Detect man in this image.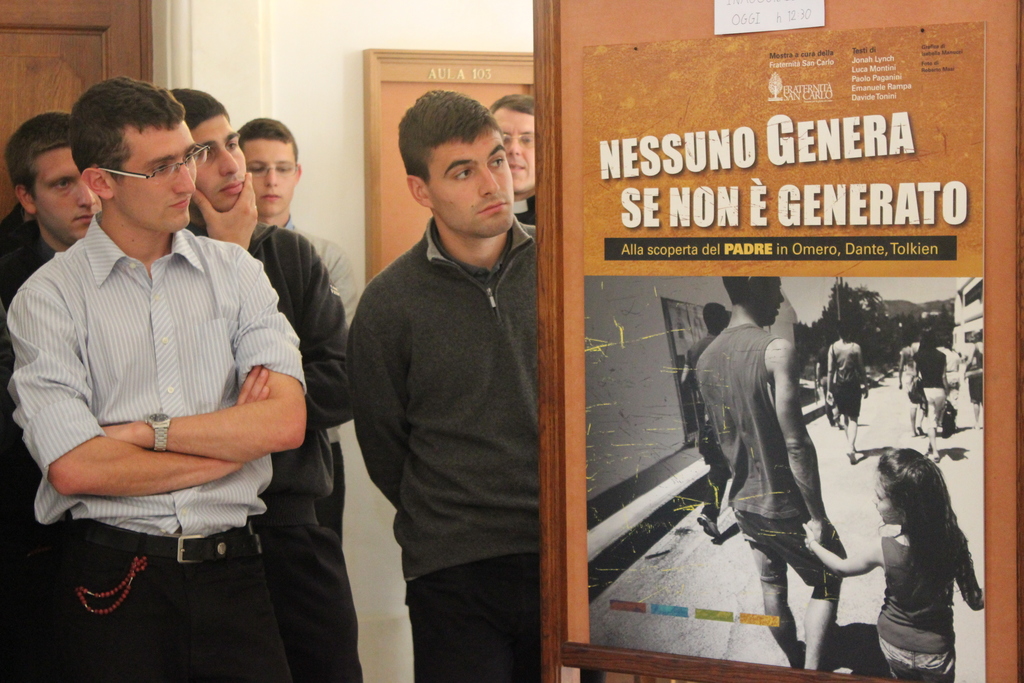
Detection: crop(698, 277, 846, 670).
